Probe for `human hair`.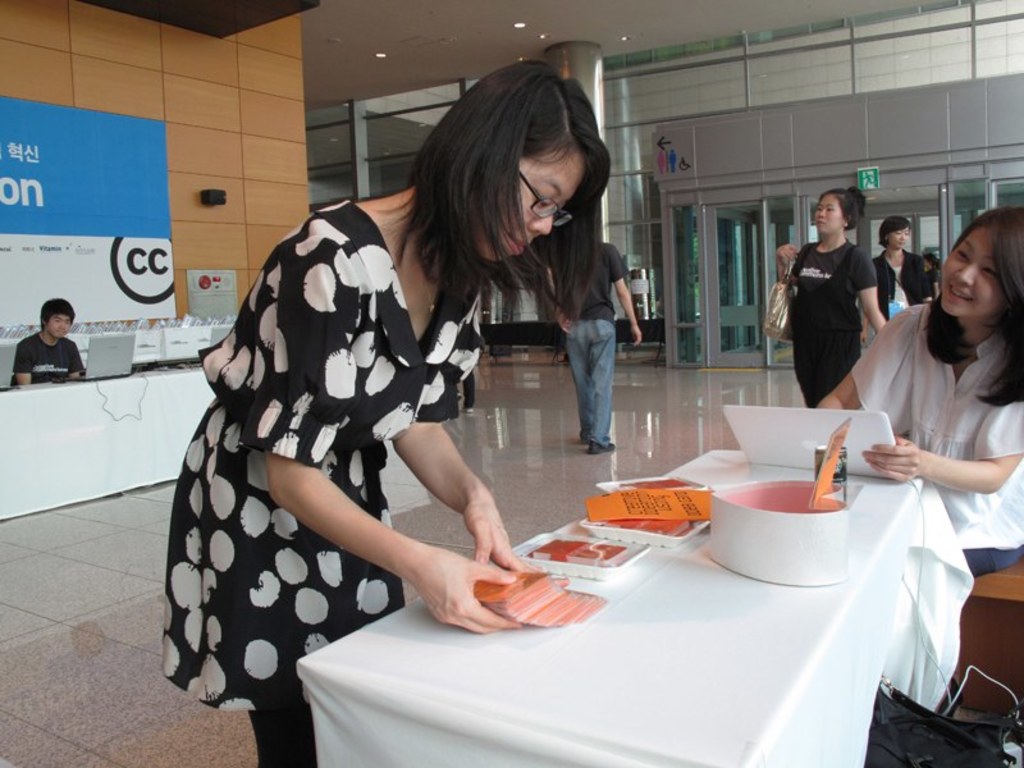
Probe result: region(388, 61, 611, 316).
